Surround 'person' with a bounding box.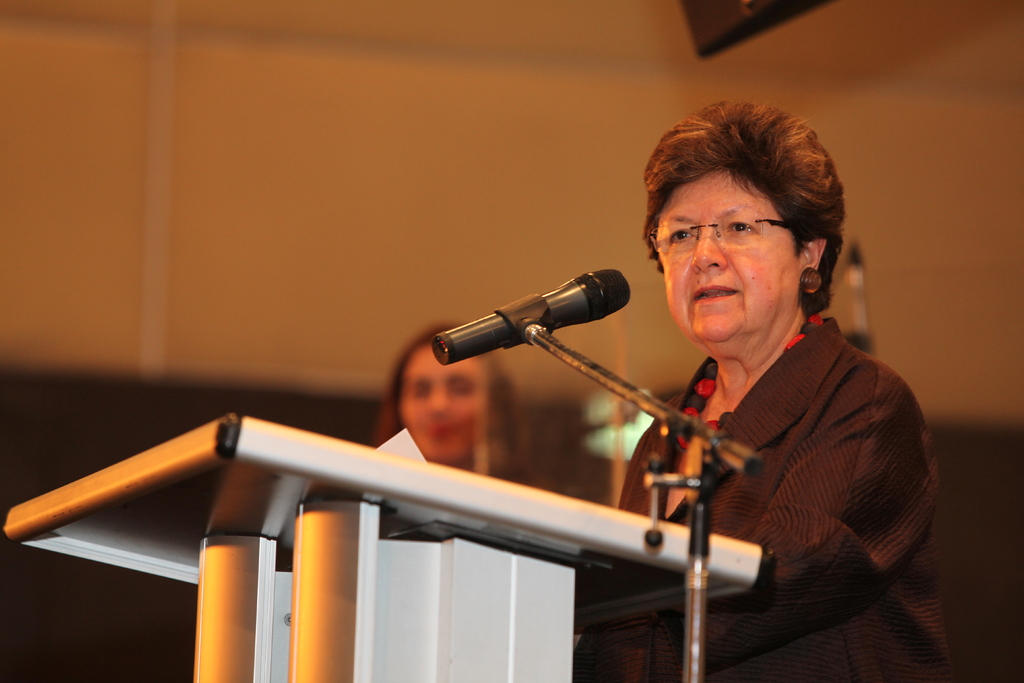
384 317 526 485.
